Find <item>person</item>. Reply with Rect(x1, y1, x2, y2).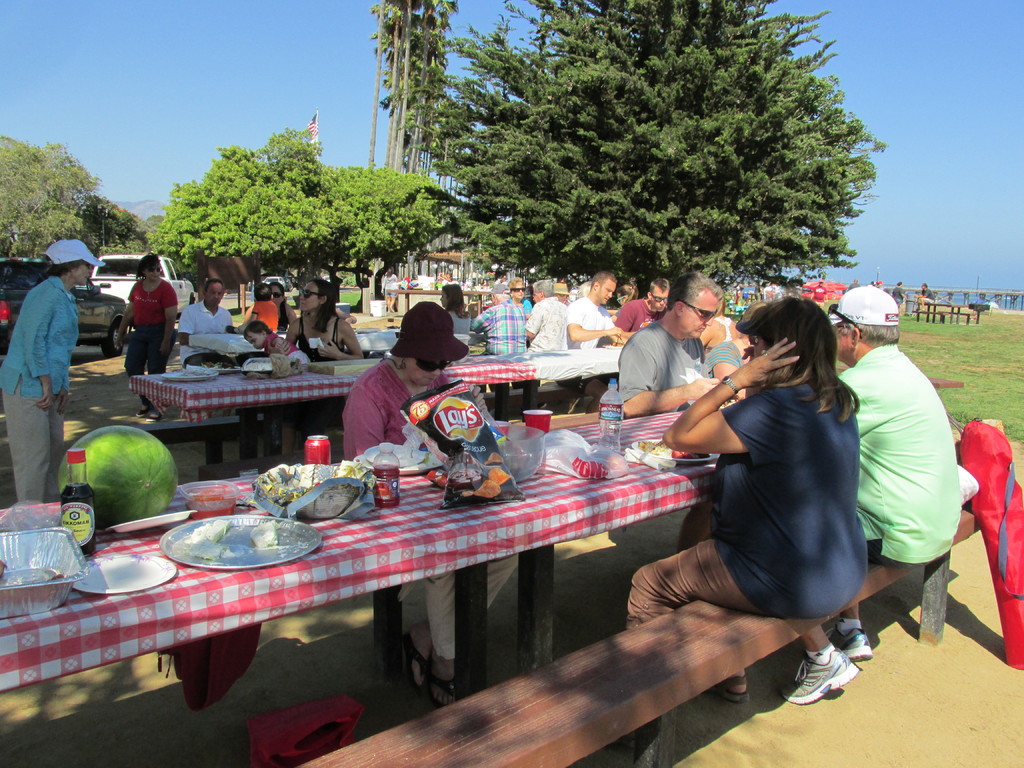
Rect(168, 273, 235, 370).
